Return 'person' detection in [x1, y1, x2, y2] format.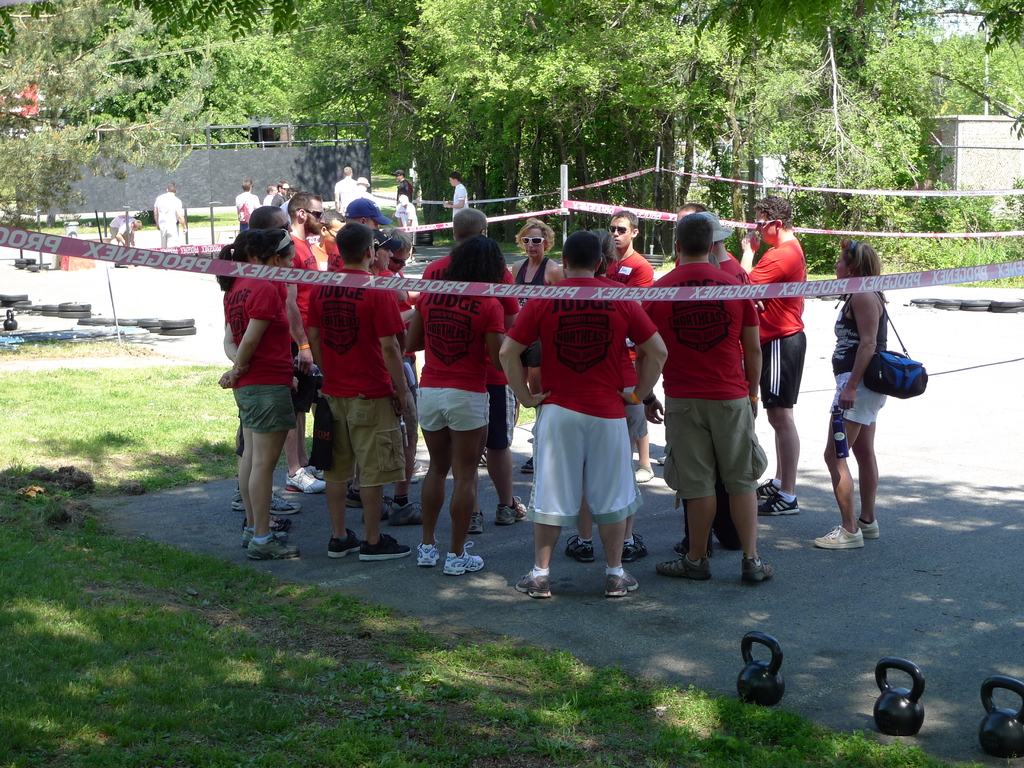
[267, 179, 287, 209].
